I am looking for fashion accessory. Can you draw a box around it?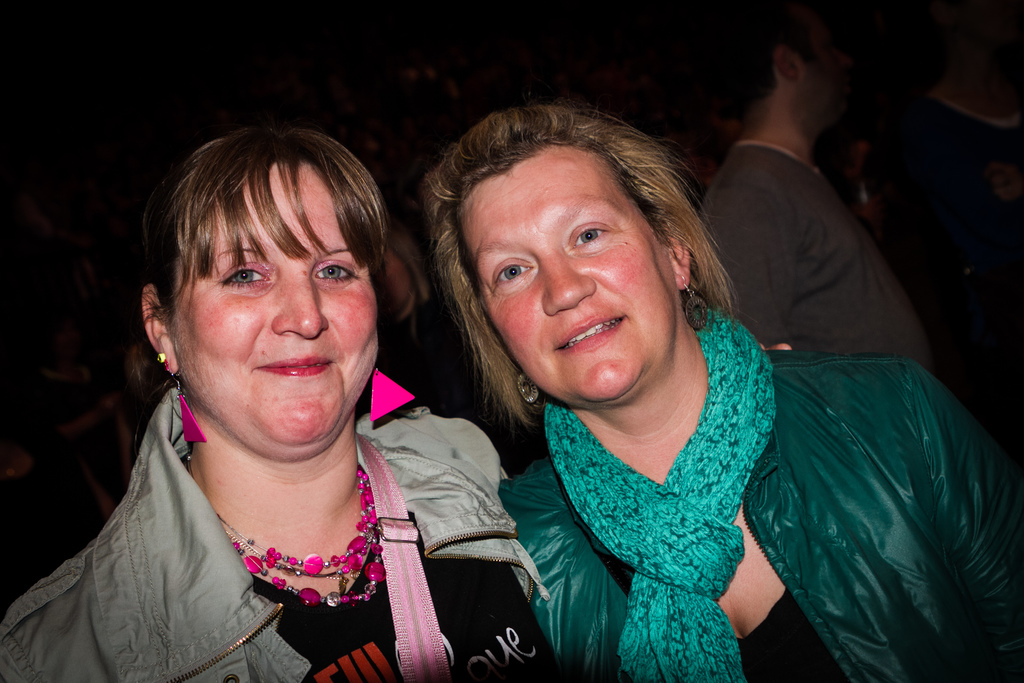
Sure, the bounding box is (x1=155, y1=350, x2=168, y2=373).
